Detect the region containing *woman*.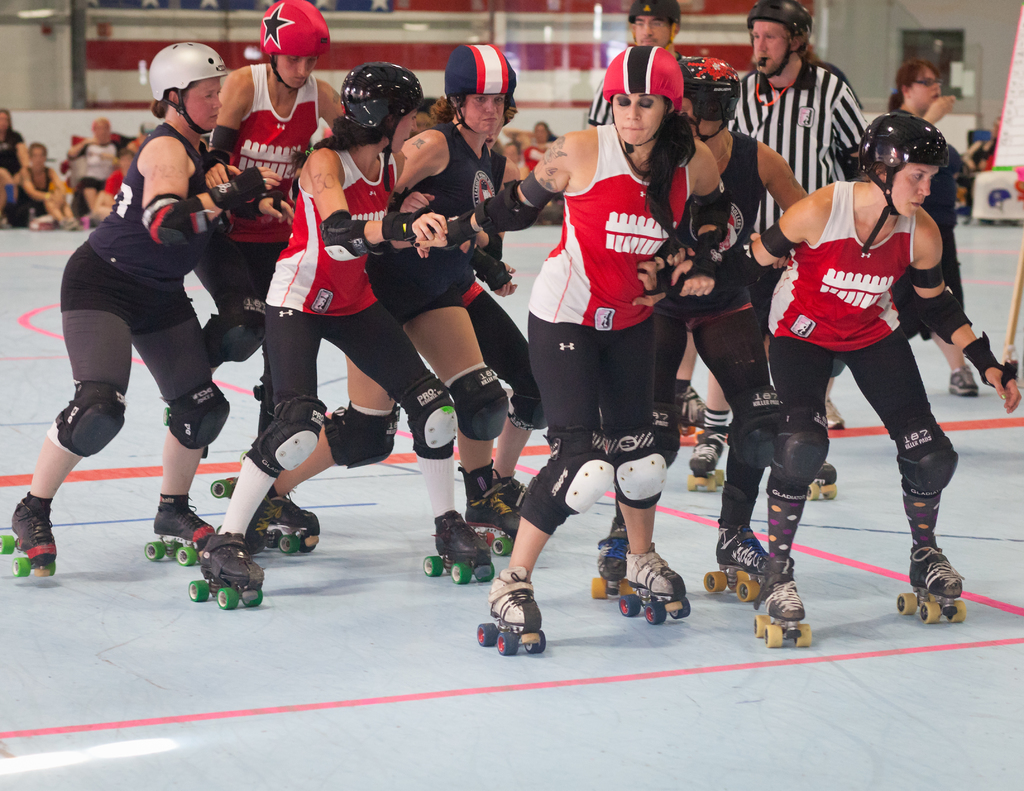
Rect(377, 37, 552, 572).
